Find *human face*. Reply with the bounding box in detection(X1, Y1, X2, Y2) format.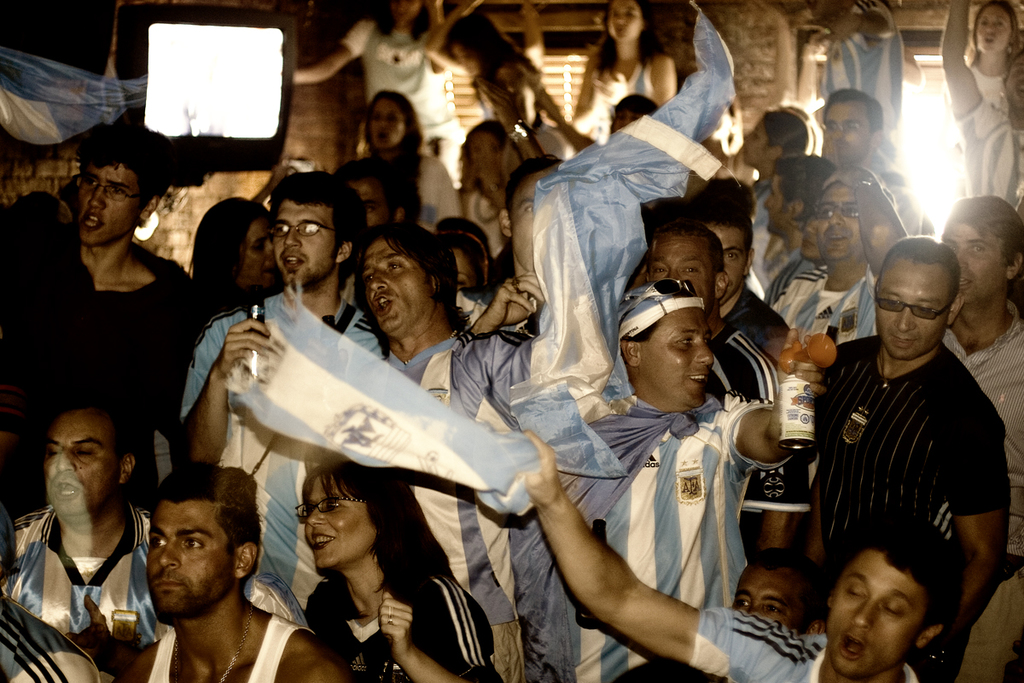
detection(304, 472, 379, 567).
